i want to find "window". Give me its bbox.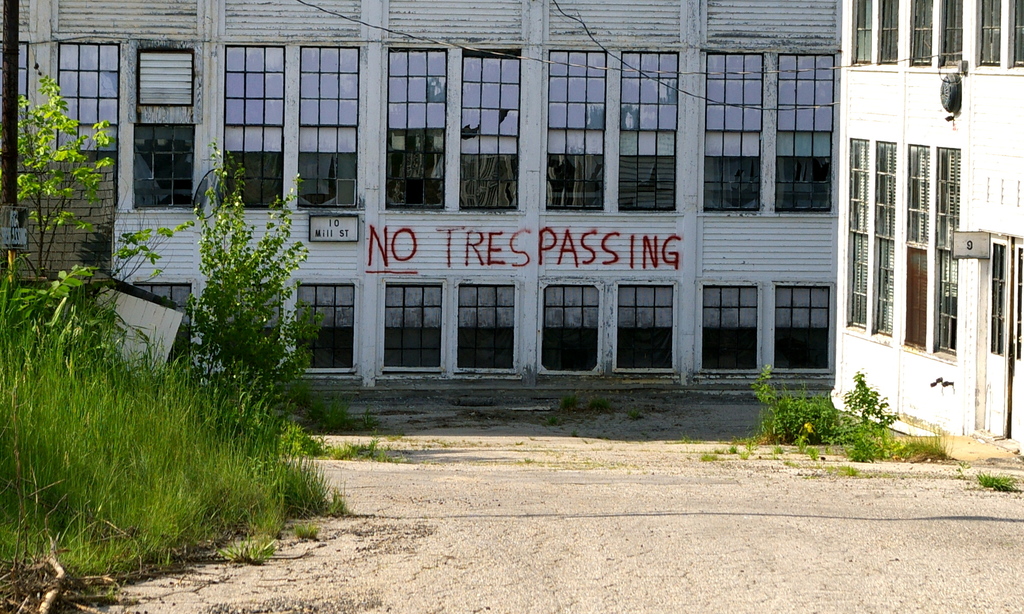
{"left": 699, "top": 283, "right": 763, "bottom": 363}.
